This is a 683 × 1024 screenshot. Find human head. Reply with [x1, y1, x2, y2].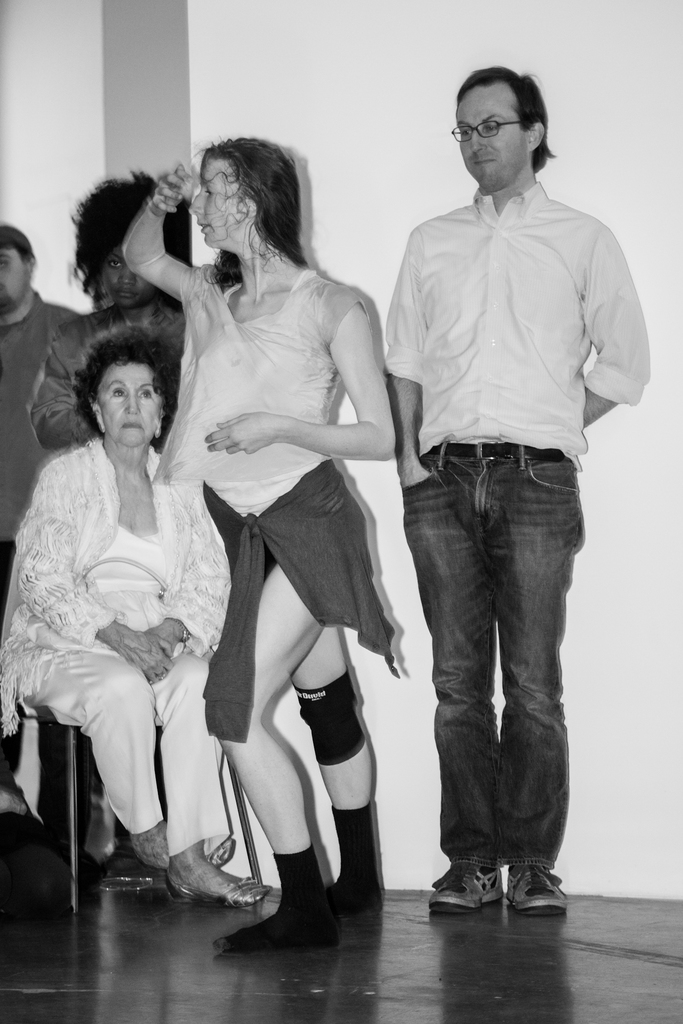
[0, 223, 28, 318].
